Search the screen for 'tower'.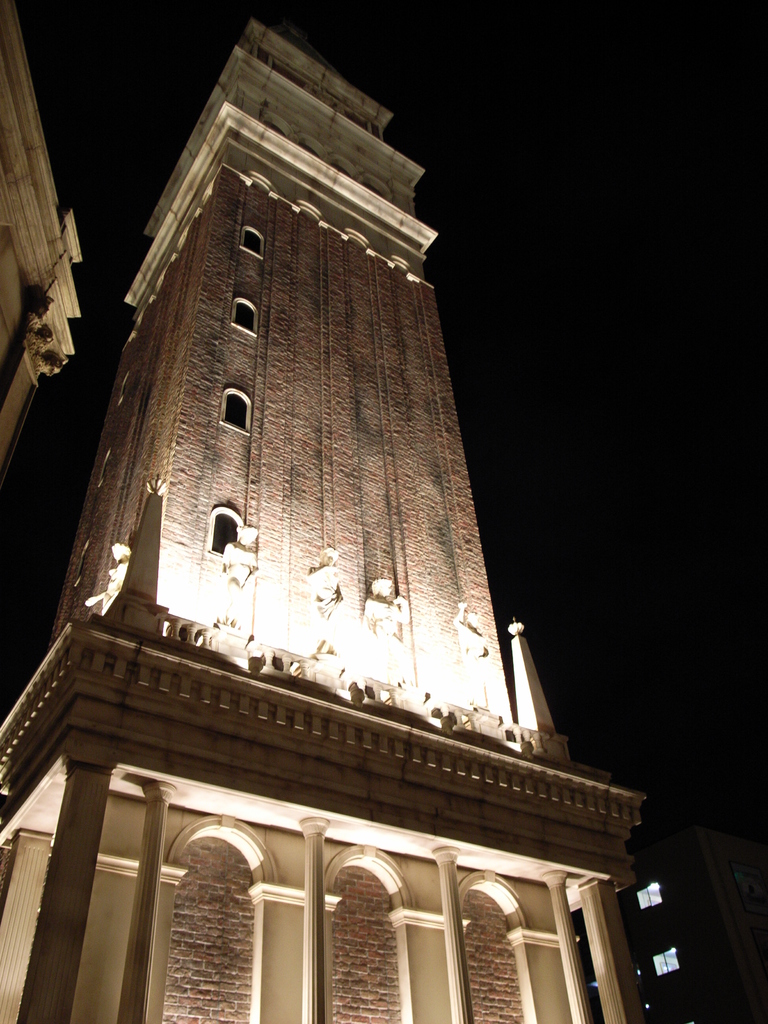
Found at [1,22,614,969].
